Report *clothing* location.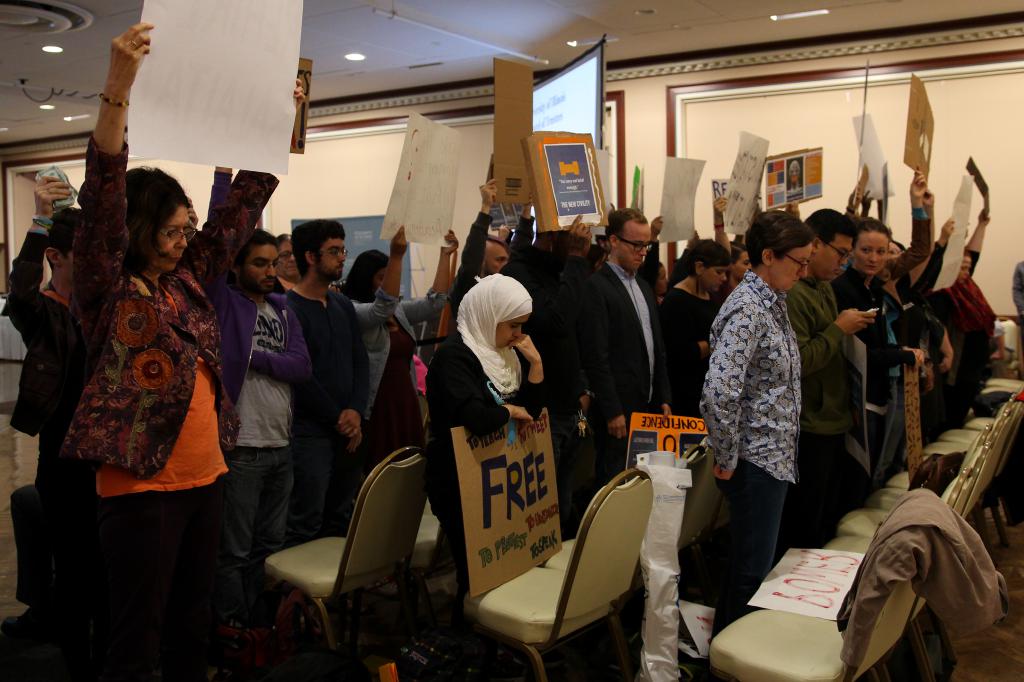
Report: Rect(0, 230, 81, 681).
